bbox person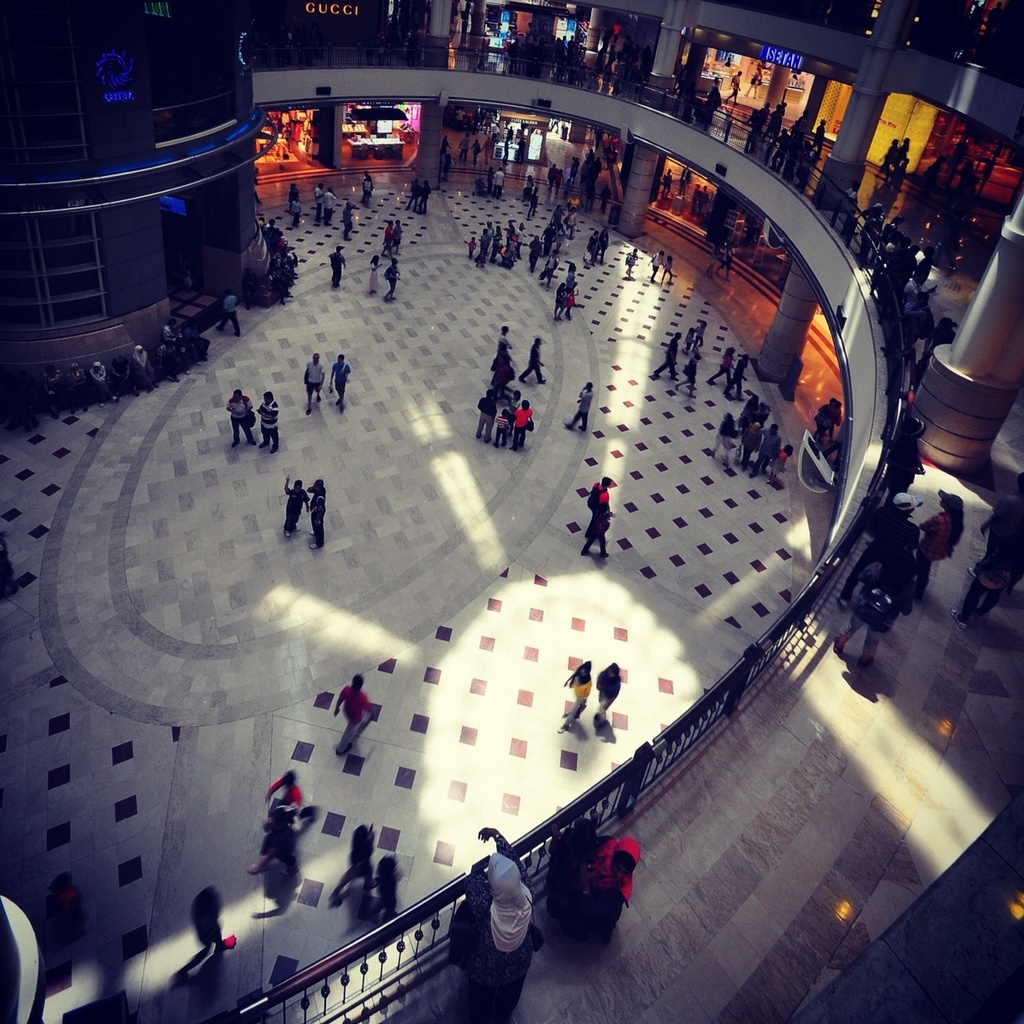
(x1=284, y1=120, x2=295, y2=143)
